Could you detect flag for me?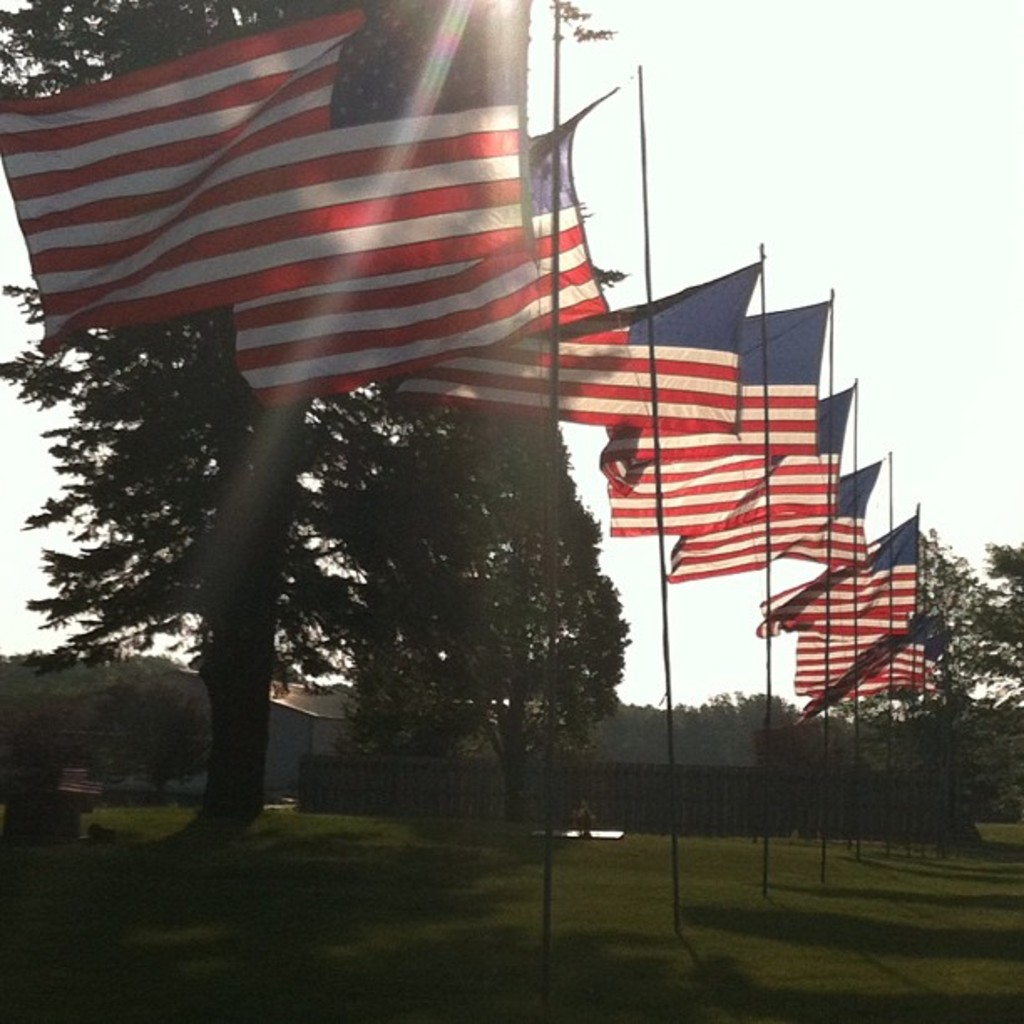
Detection result: bbox=(780, 458, 883, 569).
